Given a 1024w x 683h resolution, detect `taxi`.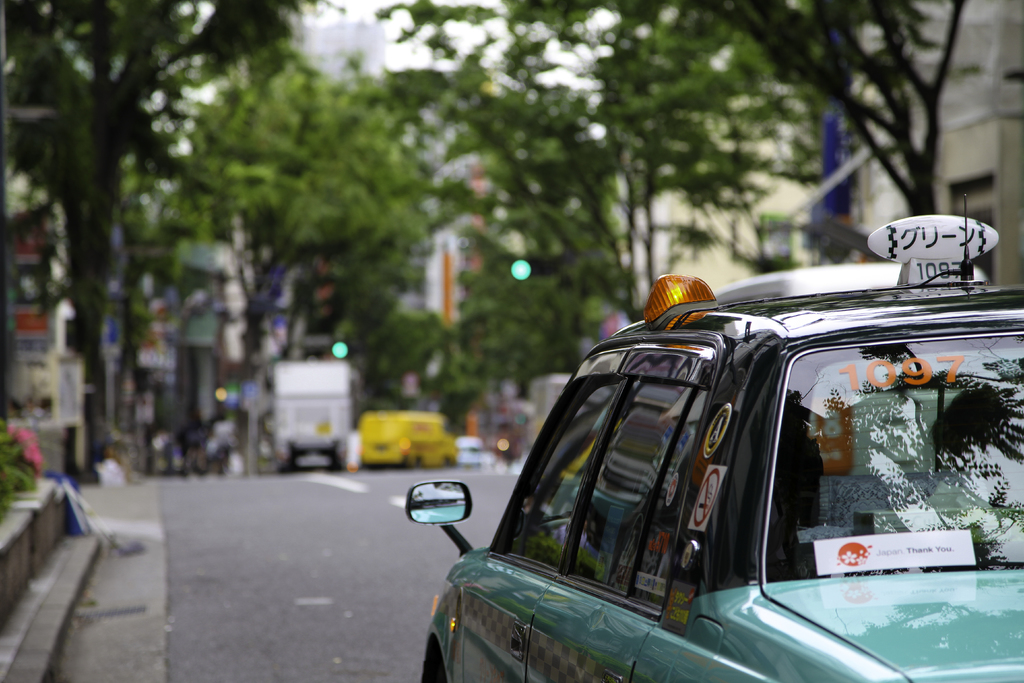
<bbox>340, 244, 1000, 682</bbox>.
